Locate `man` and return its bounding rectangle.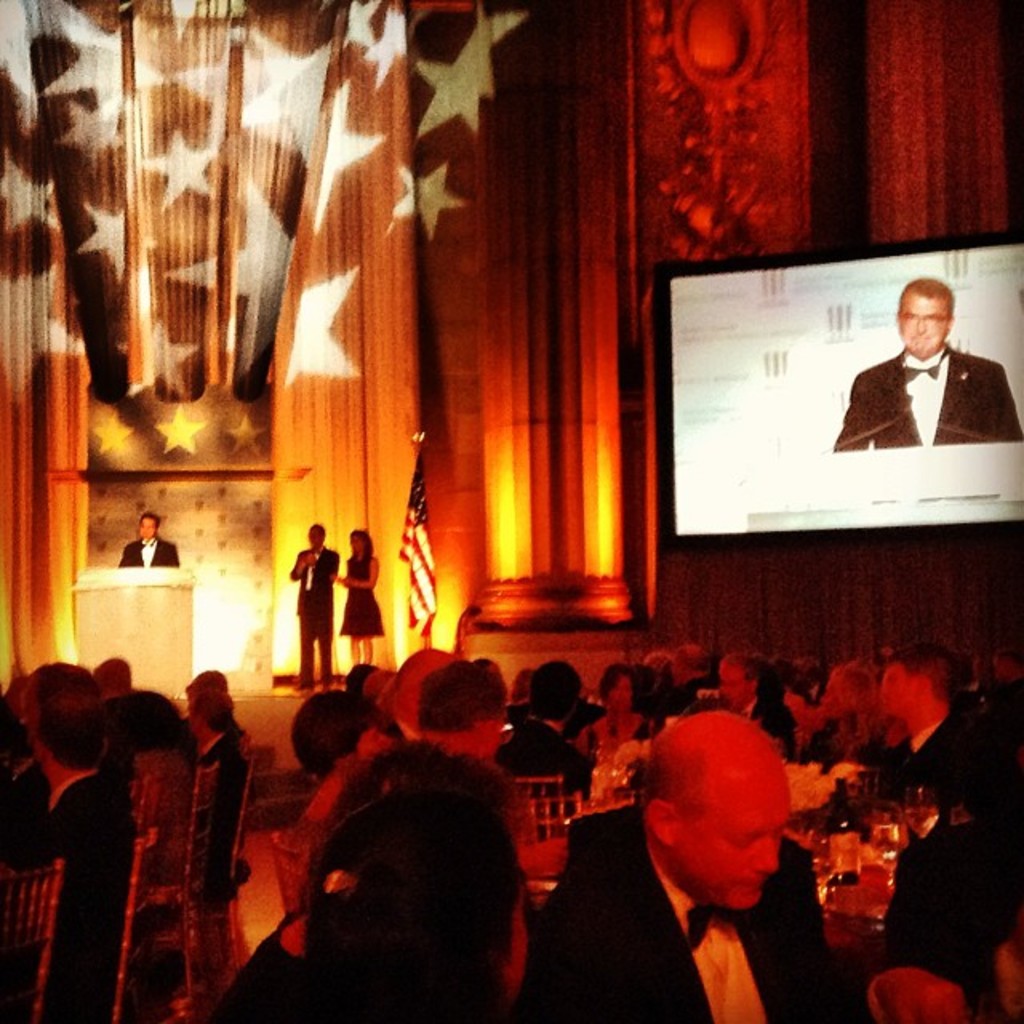
(278, 518, 334, 693).
